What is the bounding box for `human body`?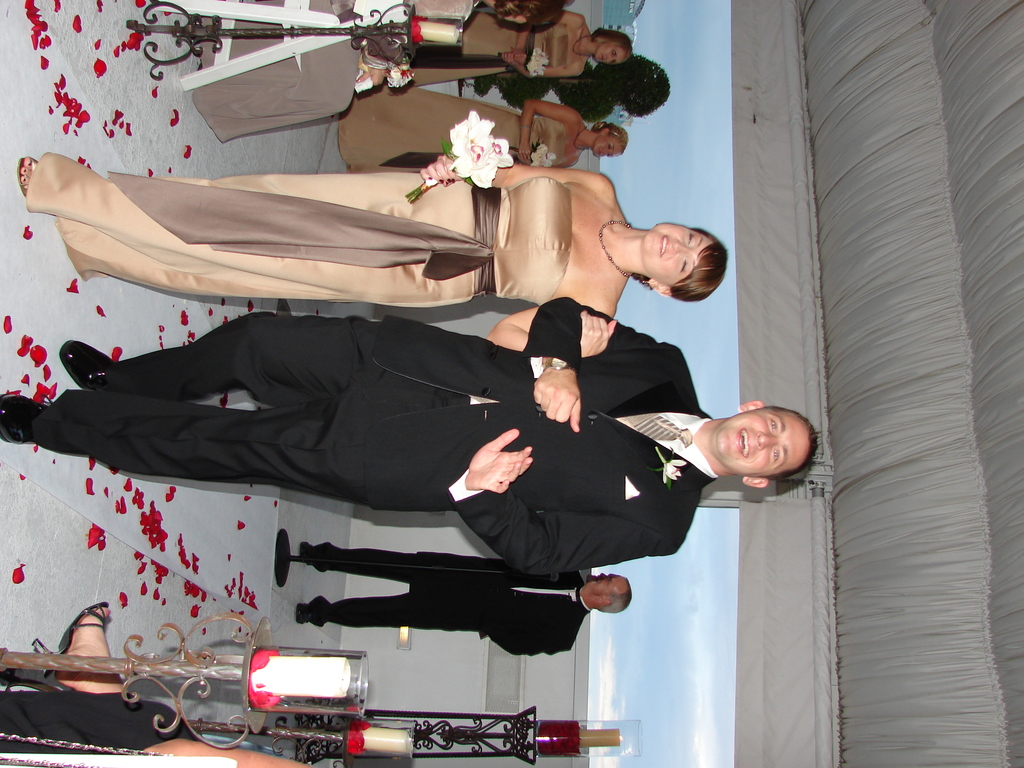
bbox=(295, 538, 594, 656).
